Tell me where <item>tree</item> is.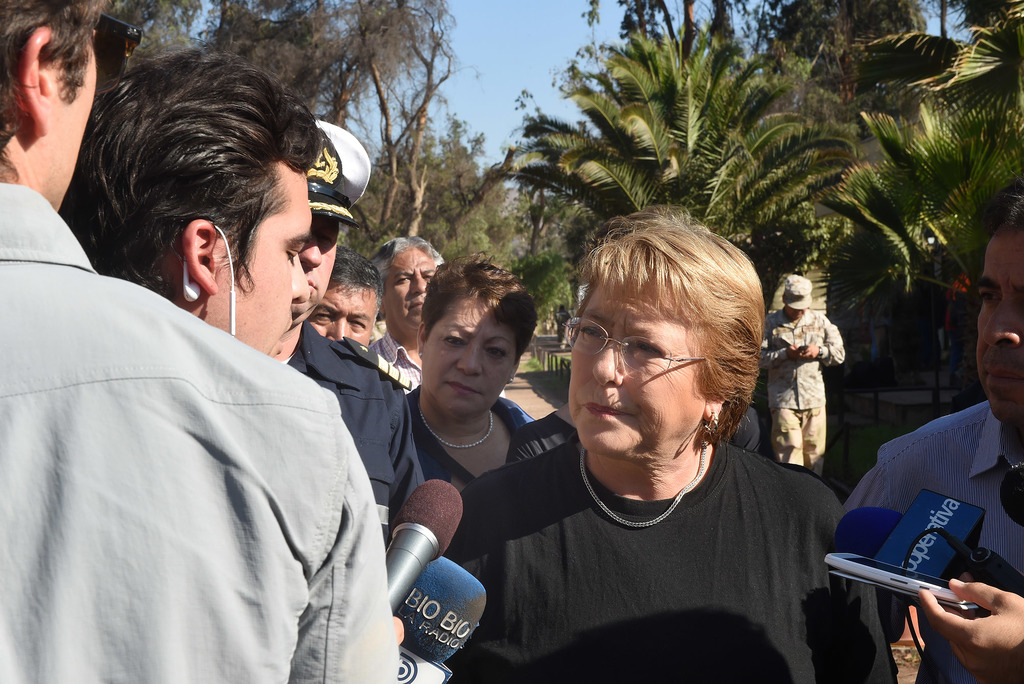
<item>tree</item> is at detection(109, 0, 271, 62).
